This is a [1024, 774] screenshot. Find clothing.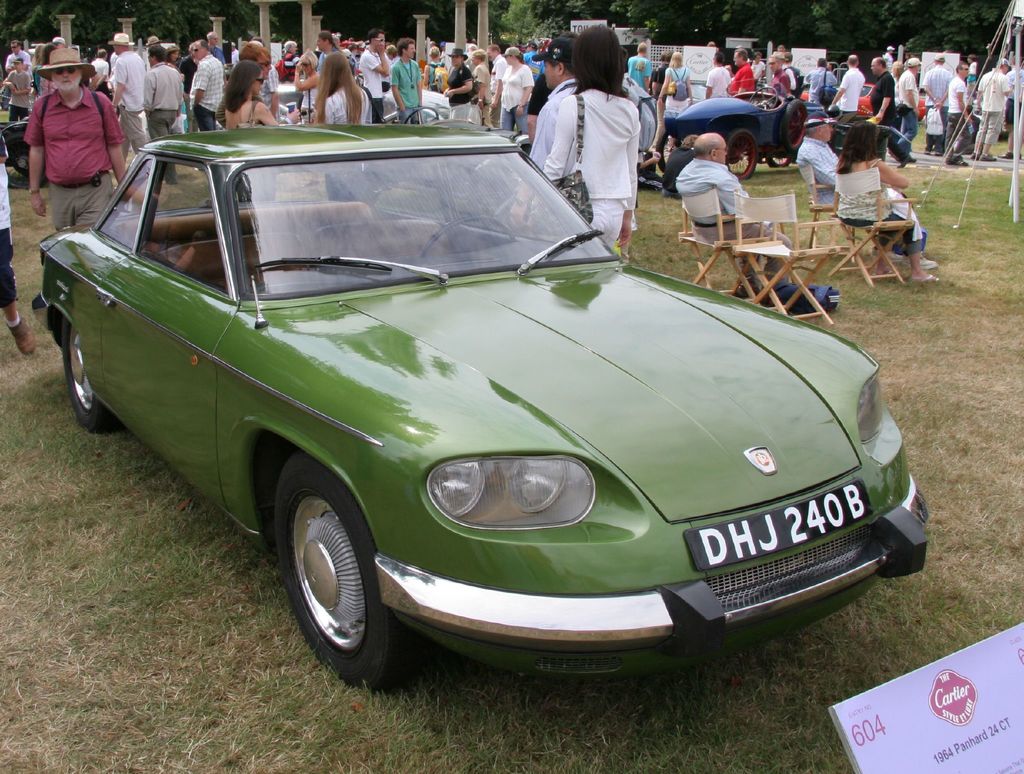
Bounding box: 637,151,668,190.
